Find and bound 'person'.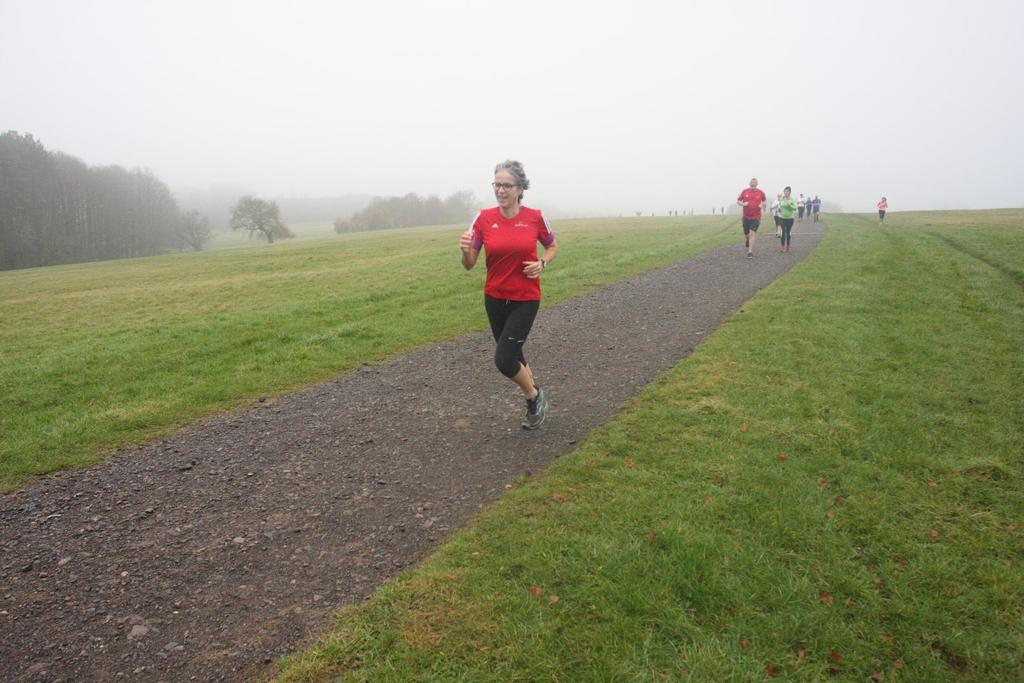
Bound: x1=793 y1=192 x2=807 y2=221.
